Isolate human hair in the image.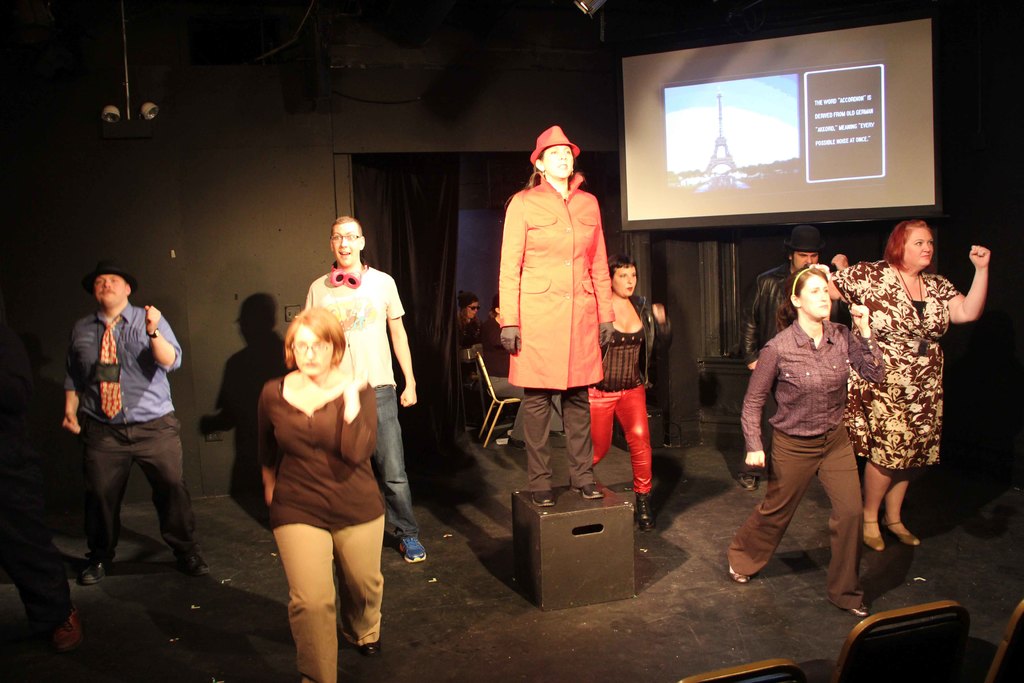
Isolated region: region(776, 265, 829, 332).
